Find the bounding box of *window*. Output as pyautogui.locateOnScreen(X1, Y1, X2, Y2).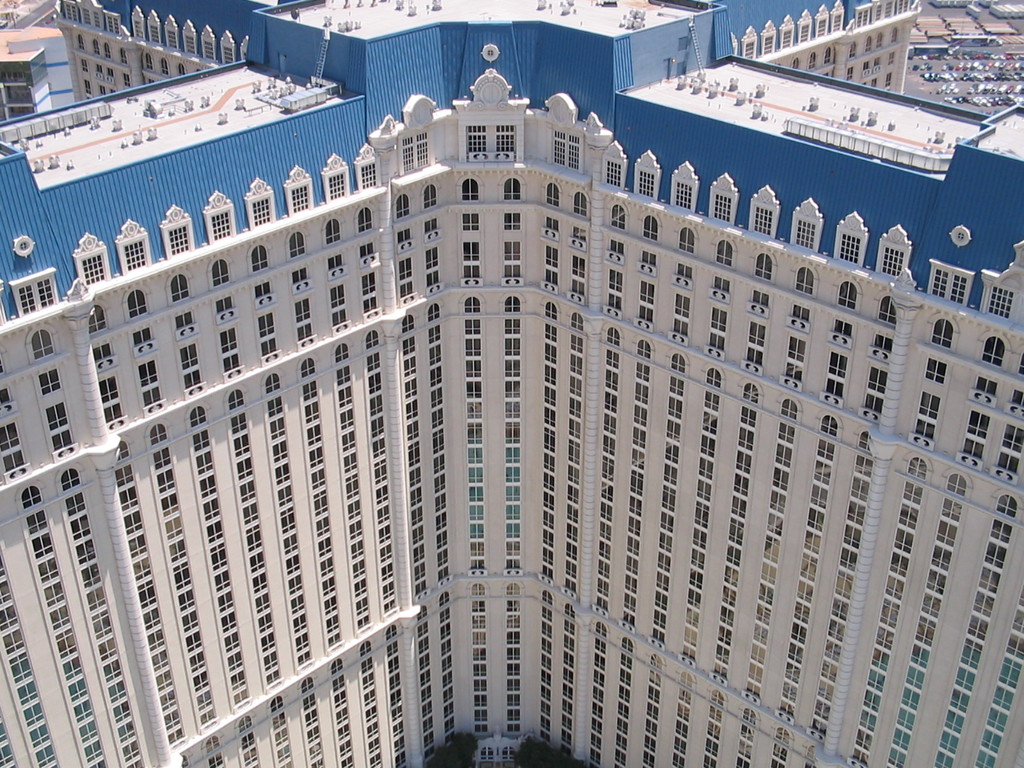
pyautogui.locateOnScreen(358, 269, 376, 296).
